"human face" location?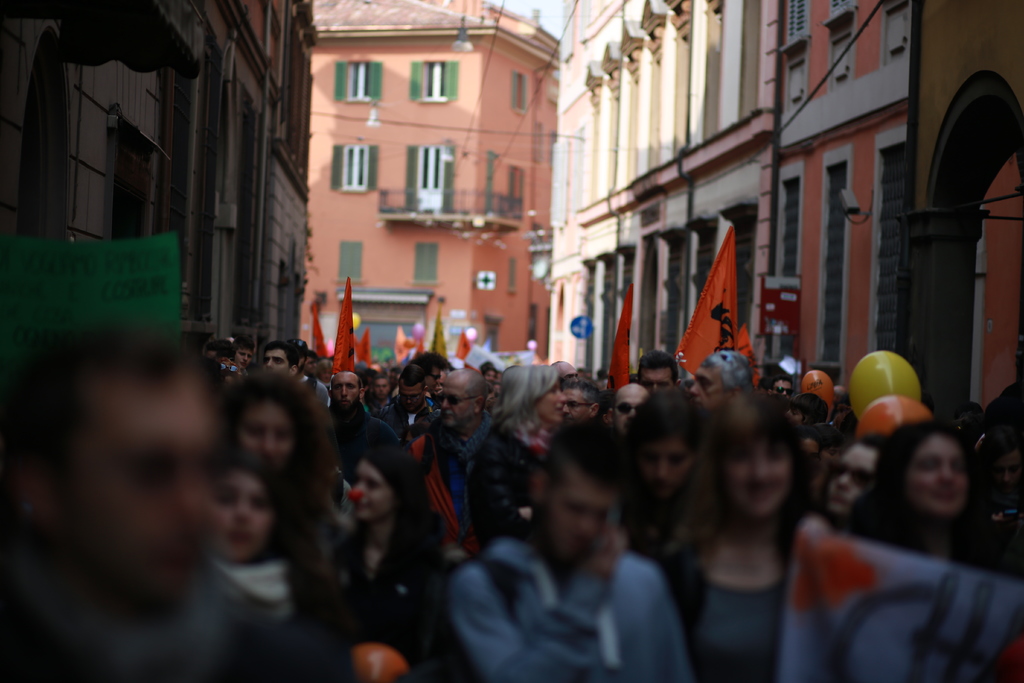
[x1=908, y1=428, x2=973, y2=525]
